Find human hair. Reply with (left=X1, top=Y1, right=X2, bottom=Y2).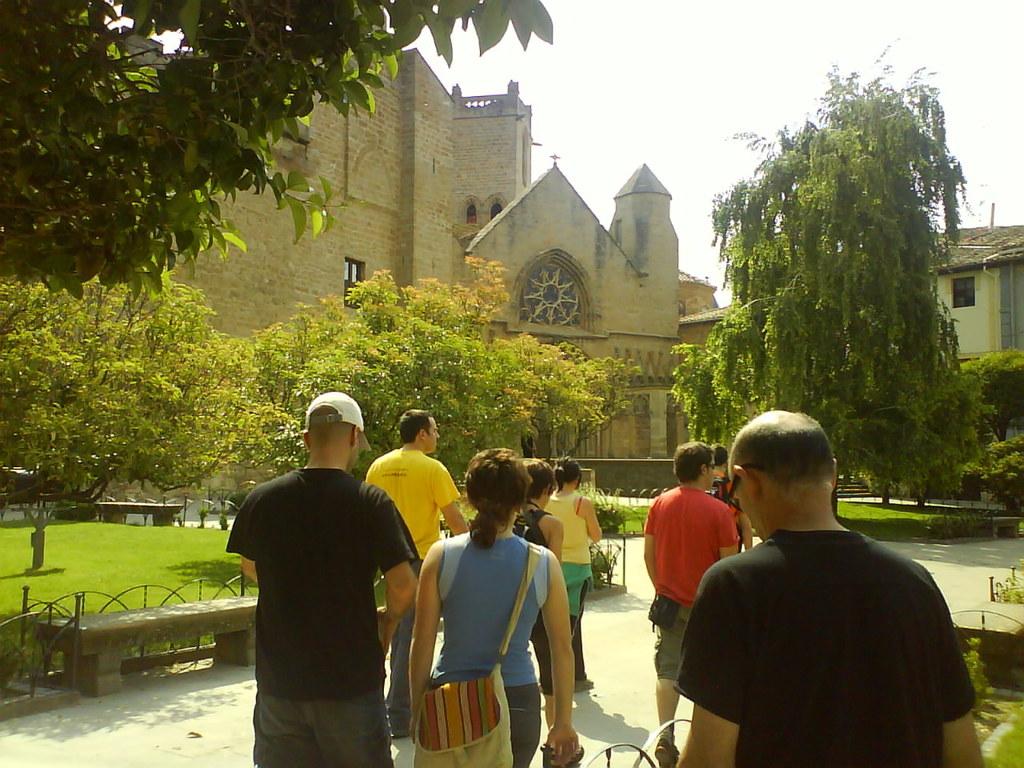
(left=522, top=457, right=554, bottom=502).
